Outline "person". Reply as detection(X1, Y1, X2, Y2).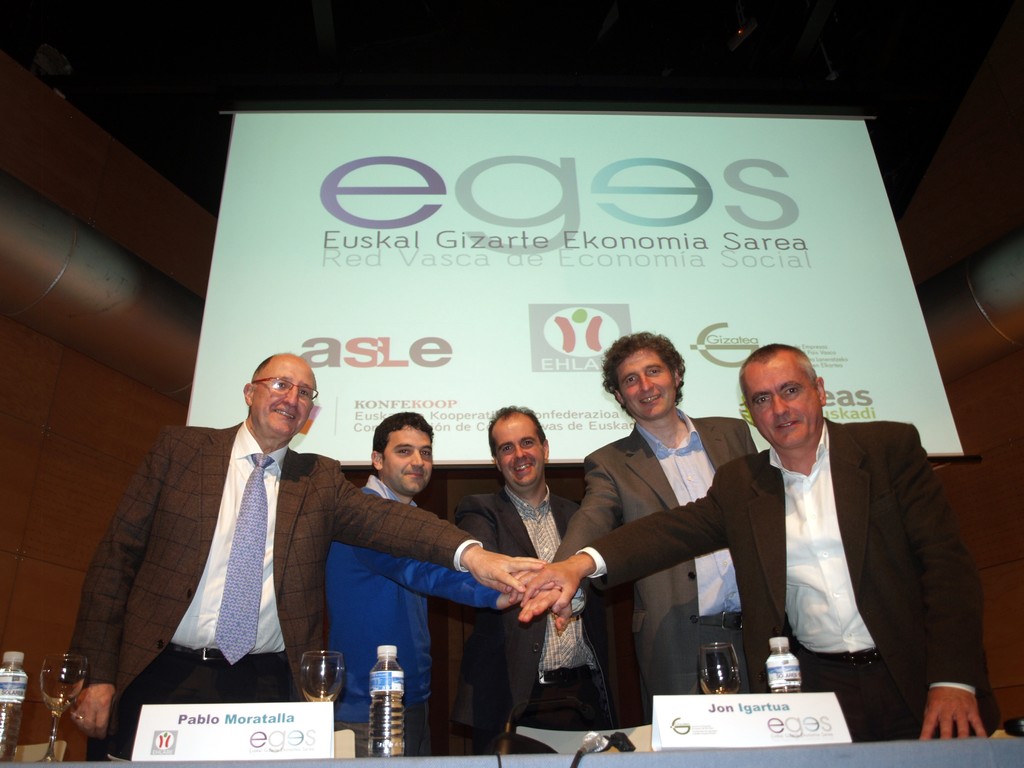
detection(449, 397, 577, 740).
